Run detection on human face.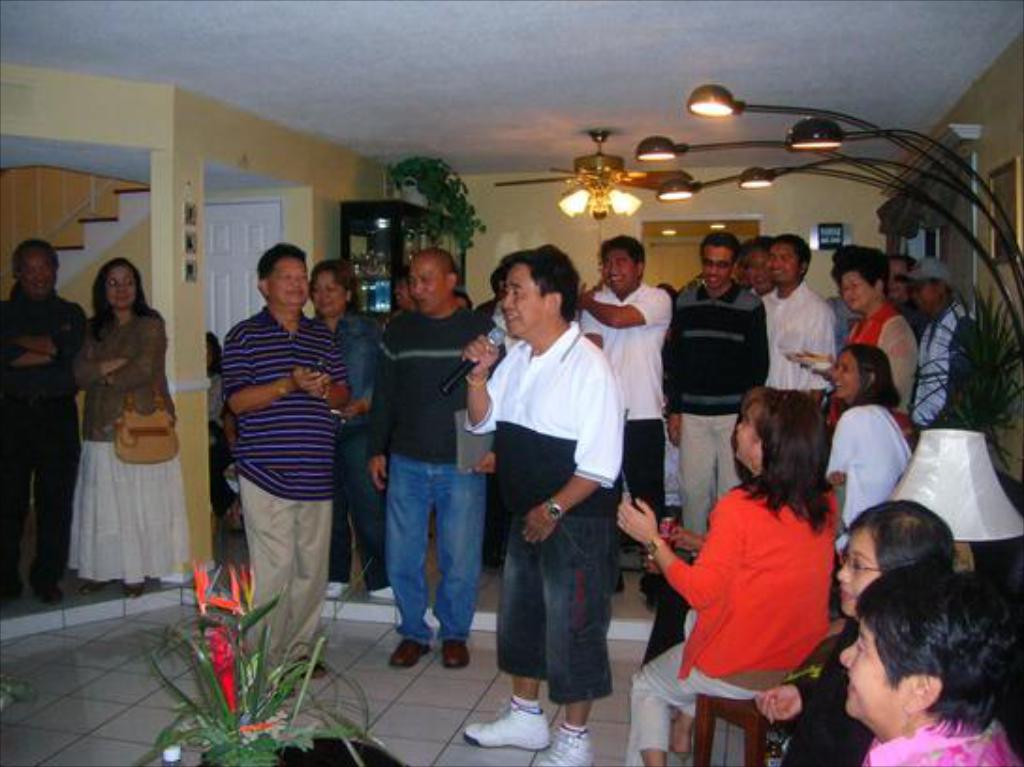
Result: left=271, top=258, right=310, bottom=305.
